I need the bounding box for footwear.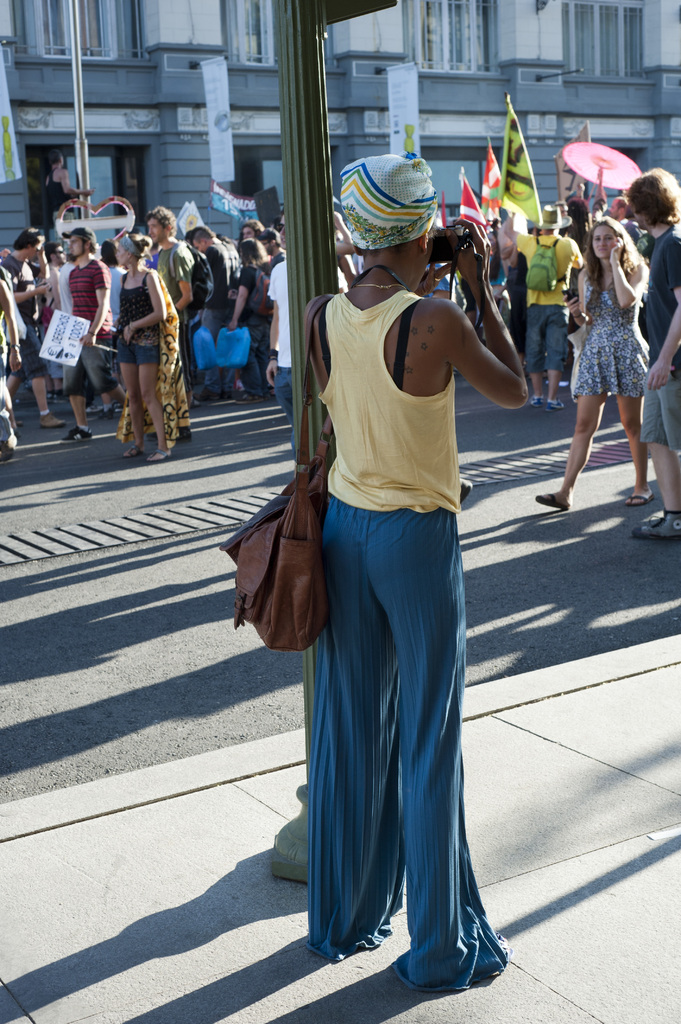
Here it is: 630 509 680 535.
